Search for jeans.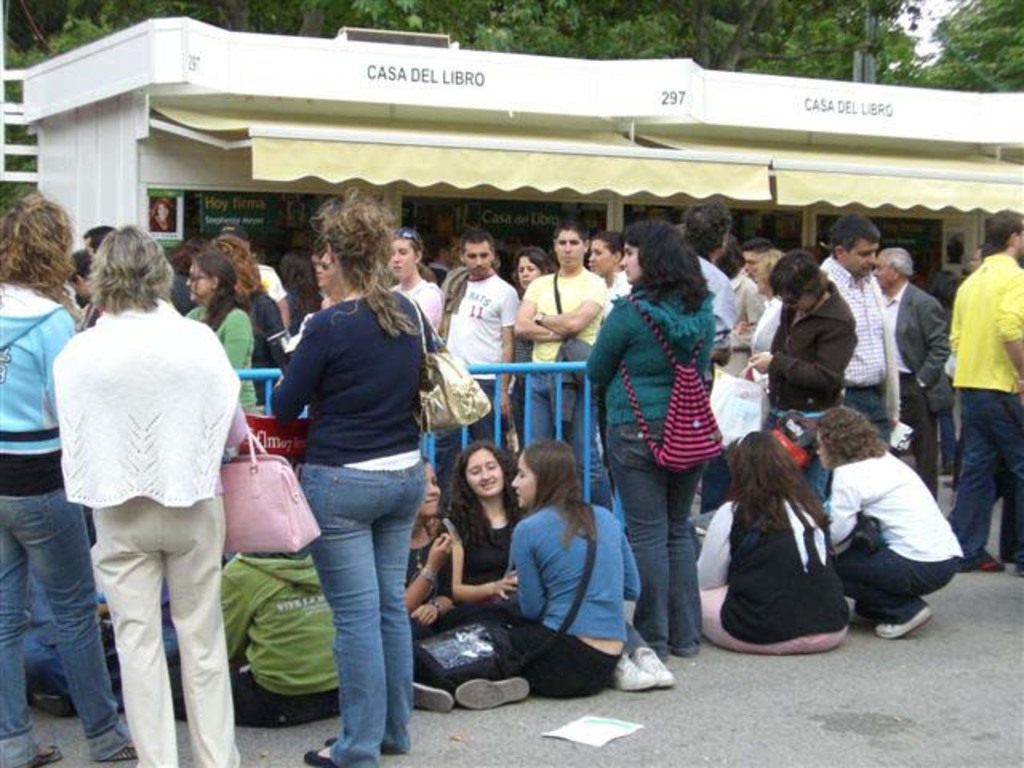
Found at (x1=299, y1=462, x2=416, y2=766).
